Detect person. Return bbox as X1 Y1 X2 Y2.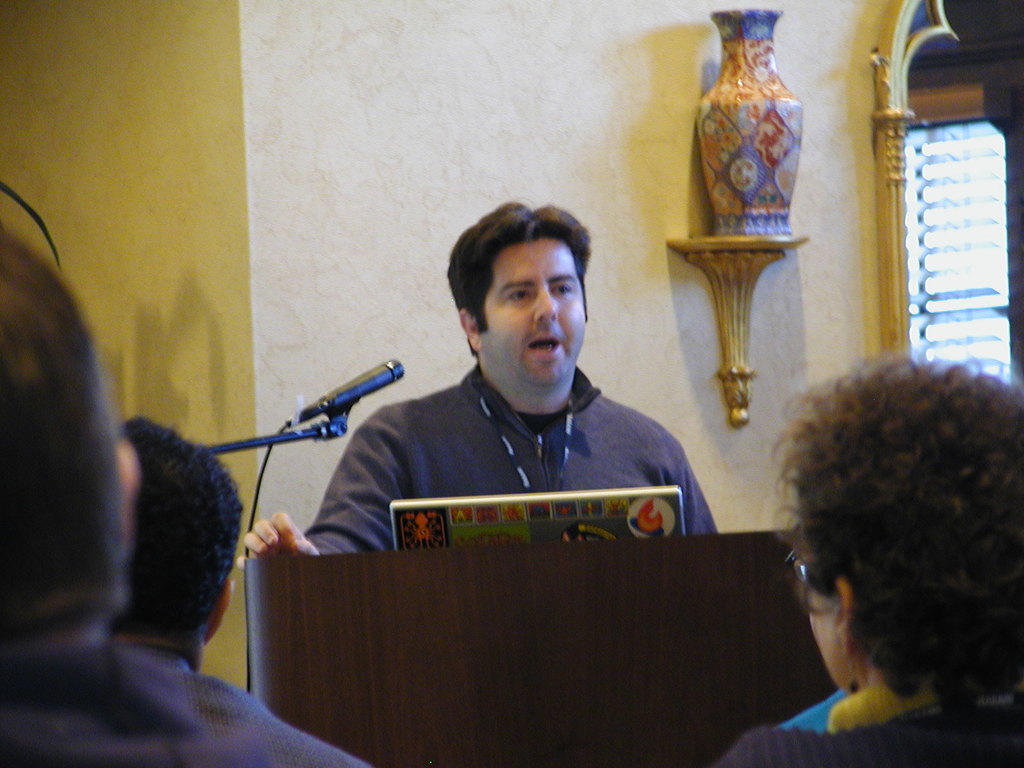
716 359 1023 767.
